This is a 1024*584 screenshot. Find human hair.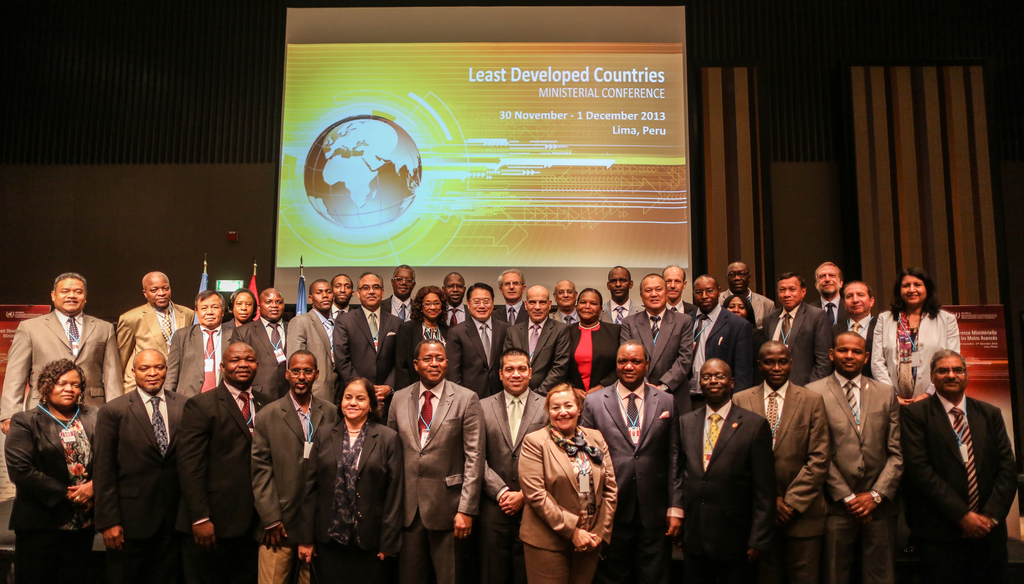
Bounding box: box=[661, 263, 682, 276].
